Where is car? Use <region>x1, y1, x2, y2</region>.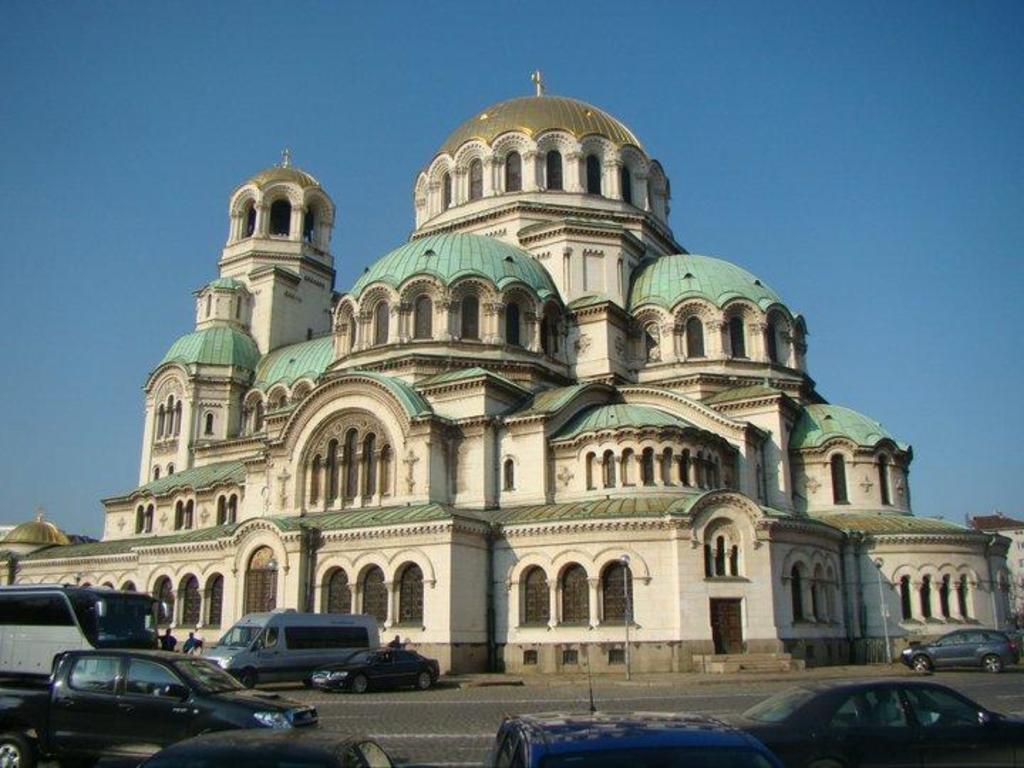
<region>903, 629, 1020, 671</region>.
